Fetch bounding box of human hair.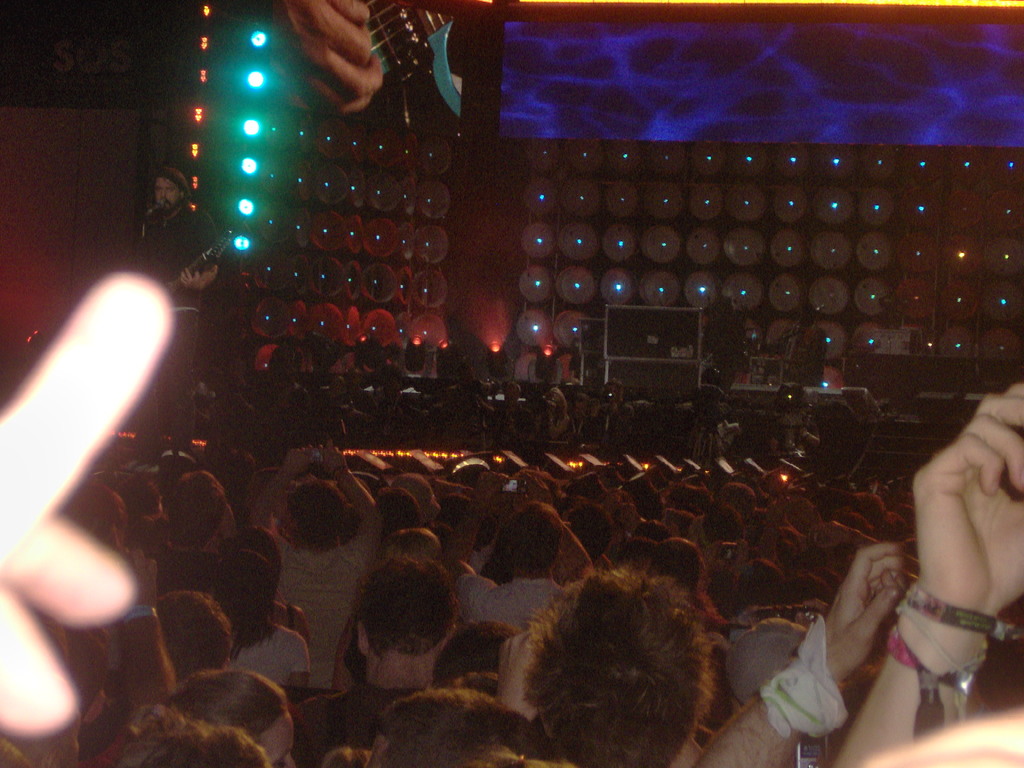
Bbox: <region>275, 477, 348, 541</region>.
